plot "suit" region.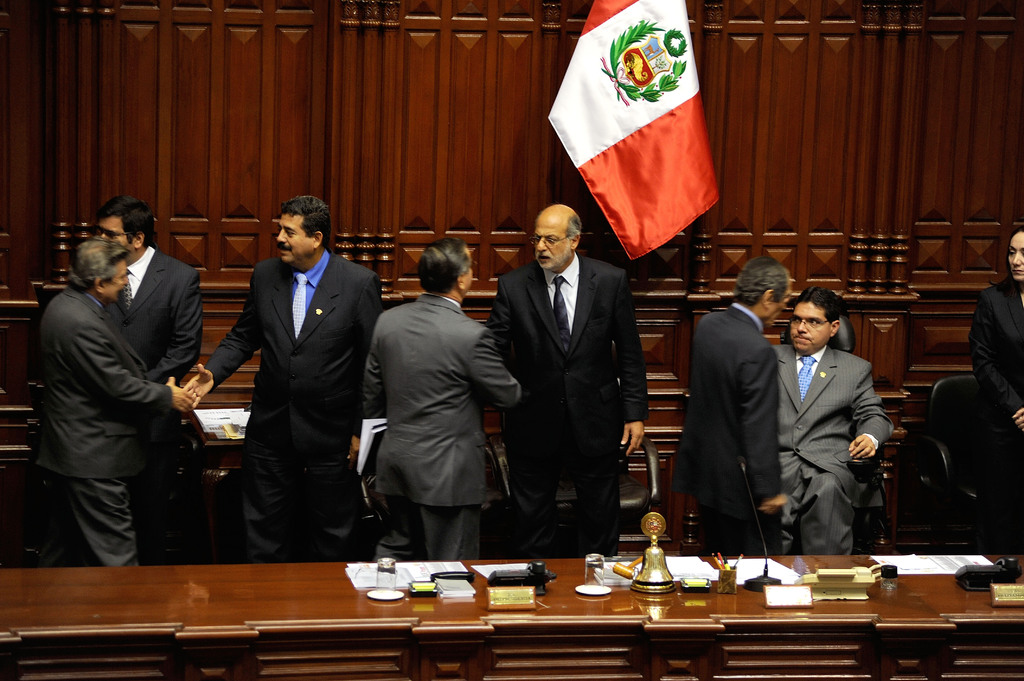
Plotted at (360, 291, 528, 565).
